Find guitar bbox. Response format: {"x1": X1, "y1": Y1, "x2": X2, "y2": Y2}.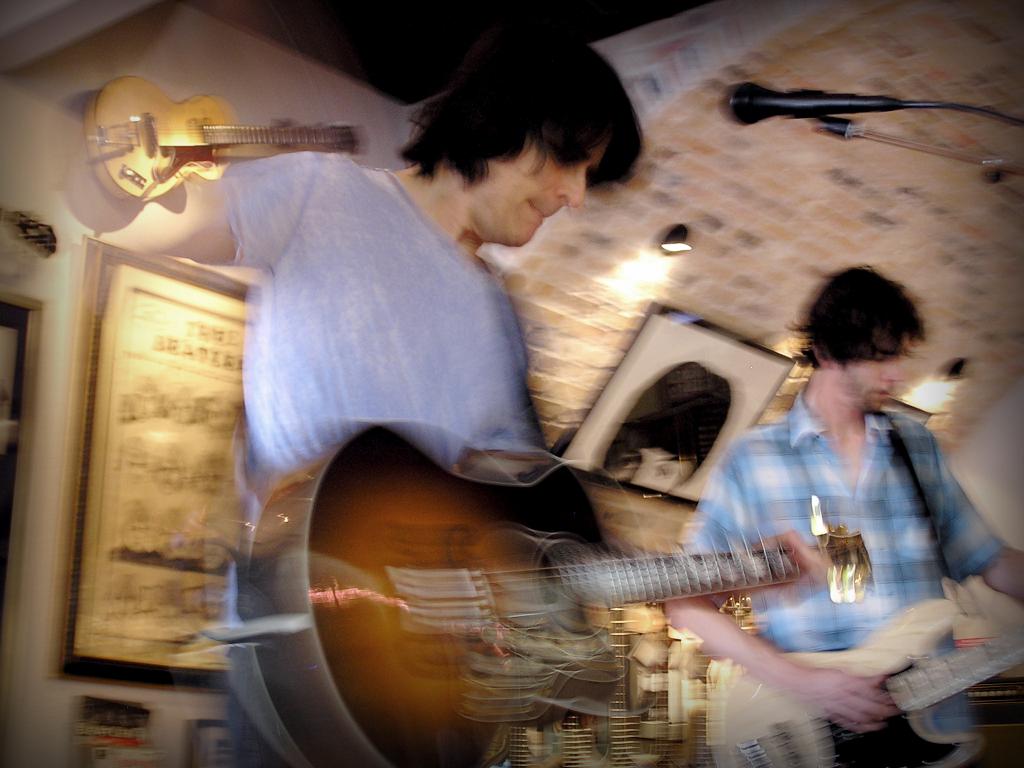
{"x1": 202, "y1": 410, "x2": 874, "y2": 767}.
